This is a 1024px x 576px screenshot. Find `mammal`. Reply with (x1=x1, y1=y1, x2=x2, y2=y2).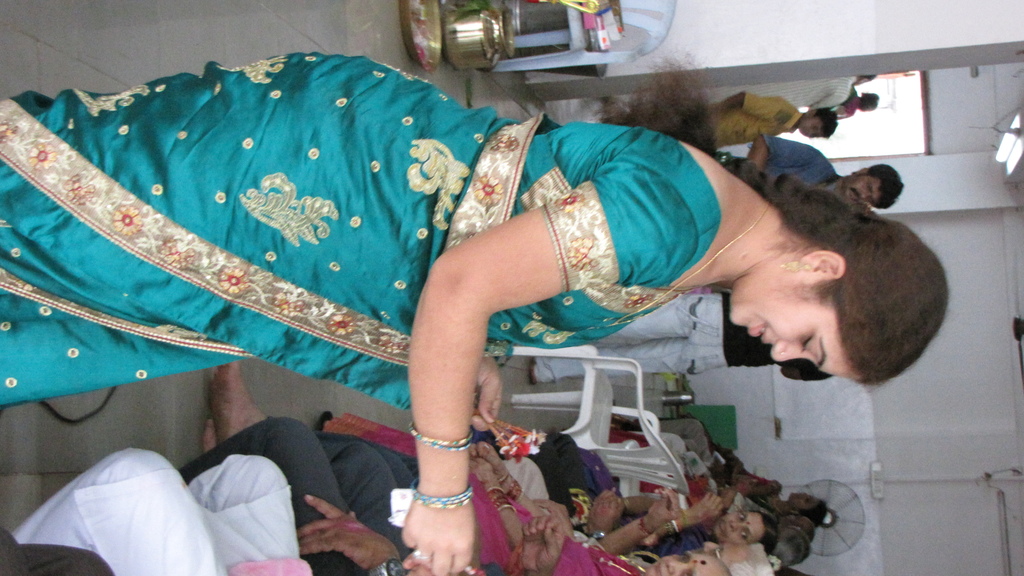
(x1=541, y1=432, x2=776, y2=562).
